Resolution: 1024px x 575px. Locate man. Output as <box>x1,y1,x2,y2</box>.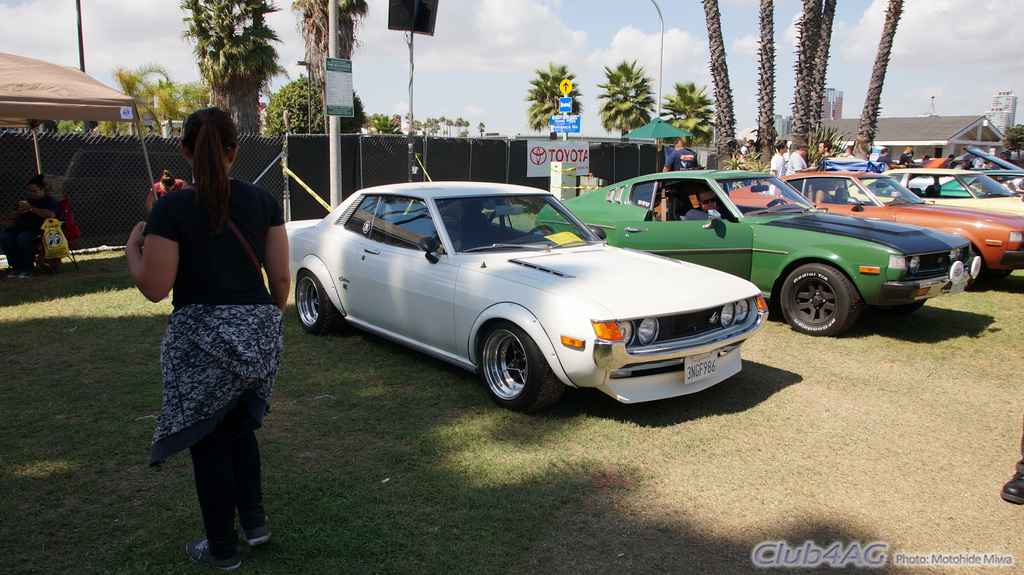
<box>771,139,786,178</box>.
